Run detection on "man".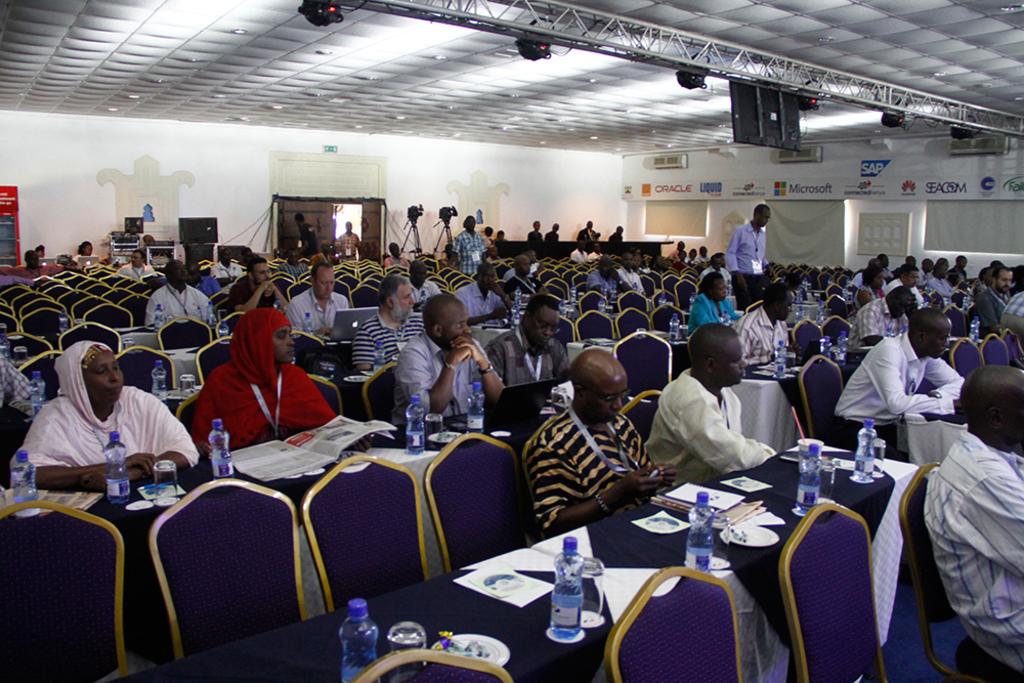
Result: bbox(146, 263, 221, 332).
